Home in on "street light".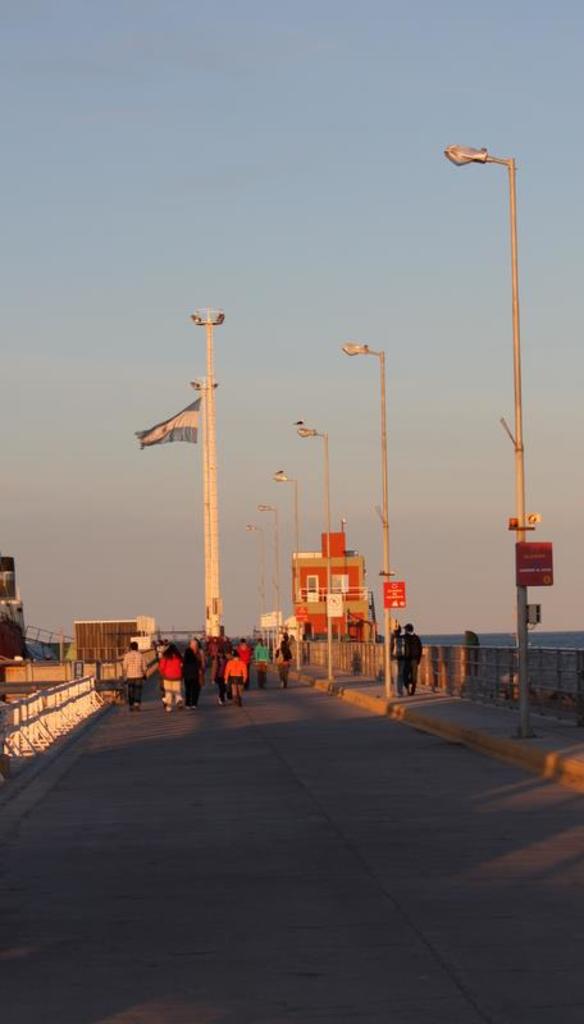
Homed in at <region>251, 499, 305, 675</region>.
